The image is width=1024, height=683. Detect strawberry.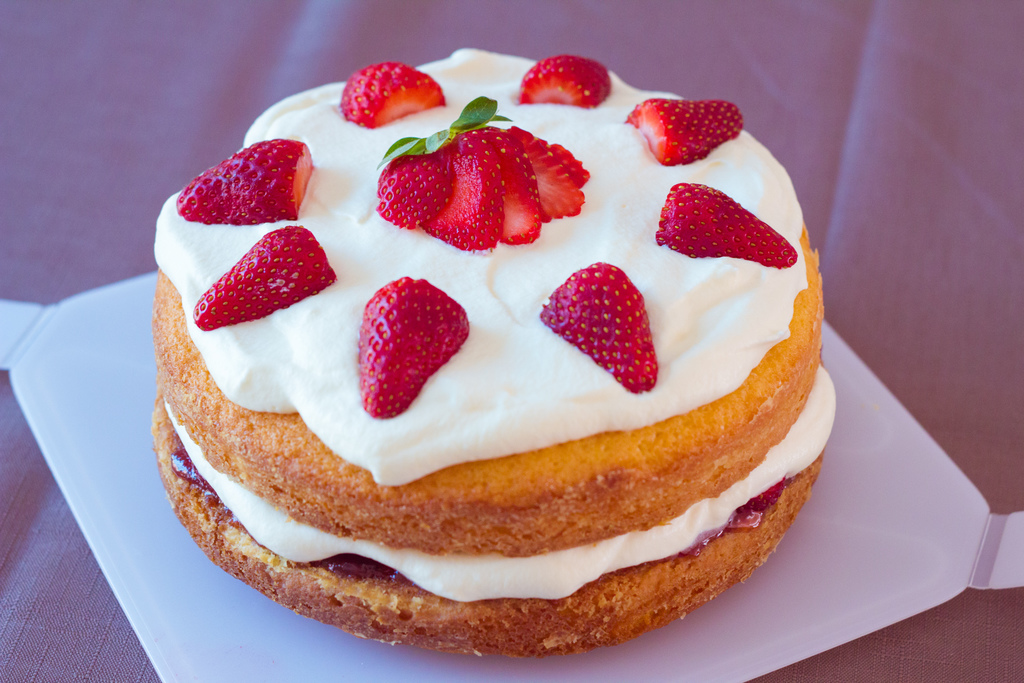
Detection: <box>621,92,742,167</box>.
